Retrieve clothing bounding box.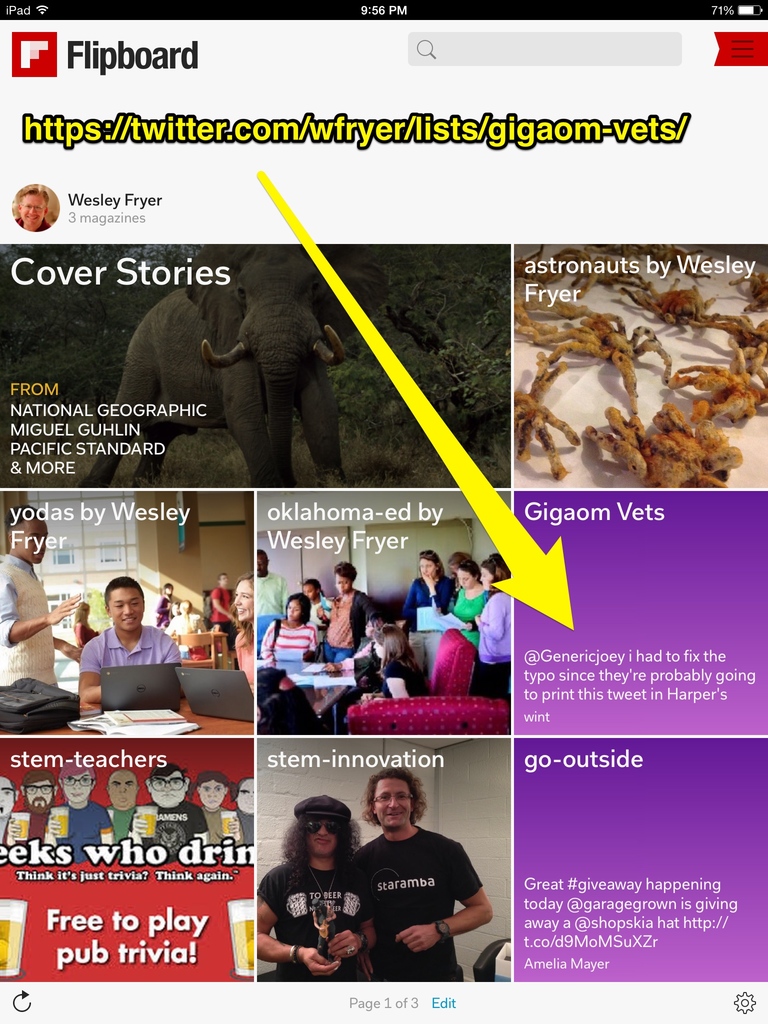
Bounding box: [left=333, top=808, right=497, bottom=964].
